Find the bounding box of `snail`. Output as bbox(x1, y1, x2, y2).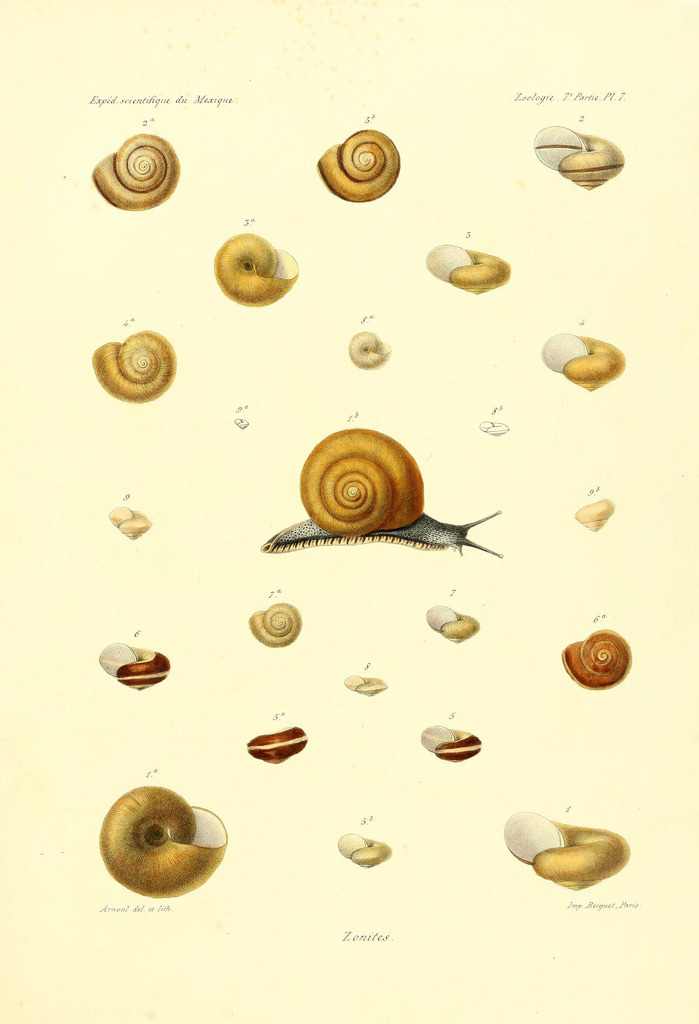
bbox(424, 239, 515, 300).
